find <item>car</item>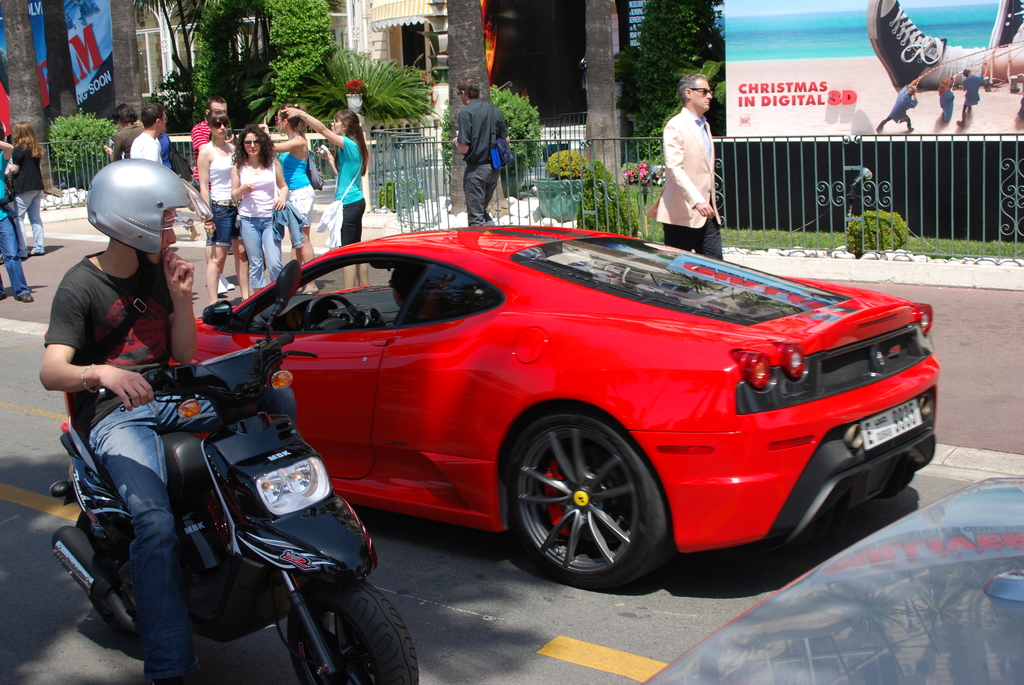
639,473,1023,684
